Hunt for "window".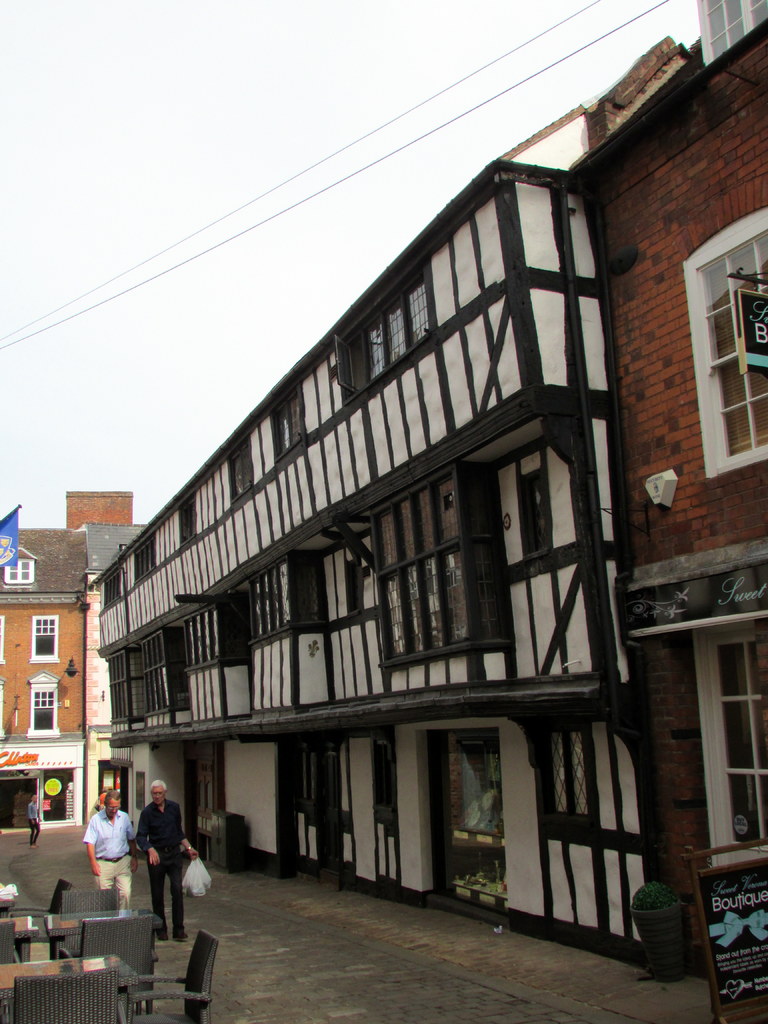
Hunted down at l=335, t=266, r=436, b=395.
